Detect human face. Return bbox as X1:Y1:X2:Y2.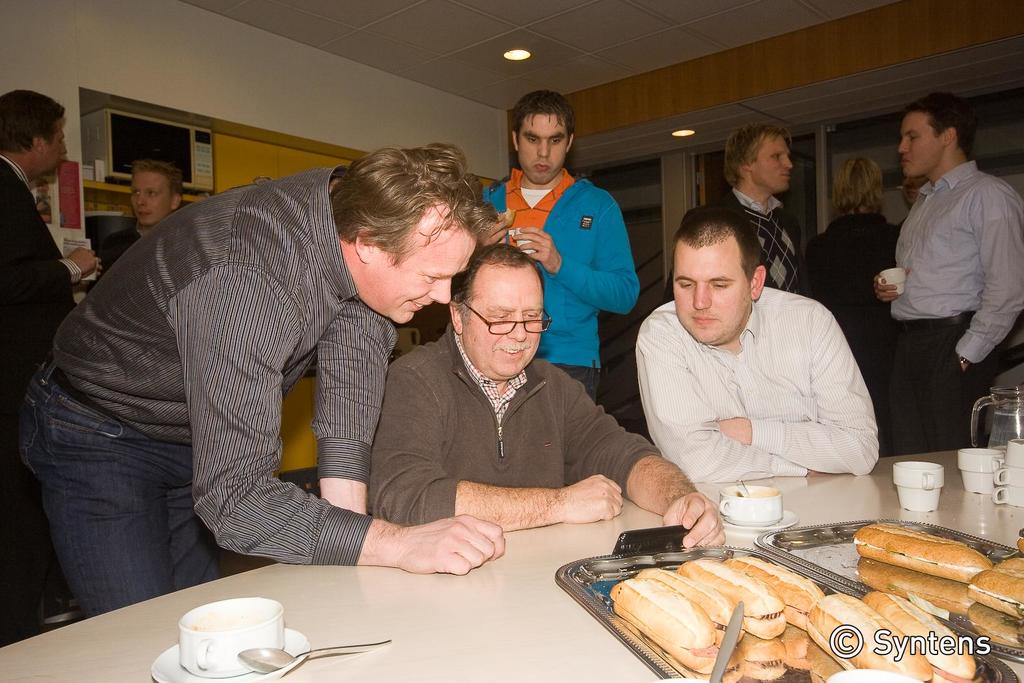
369:198:478:325.
